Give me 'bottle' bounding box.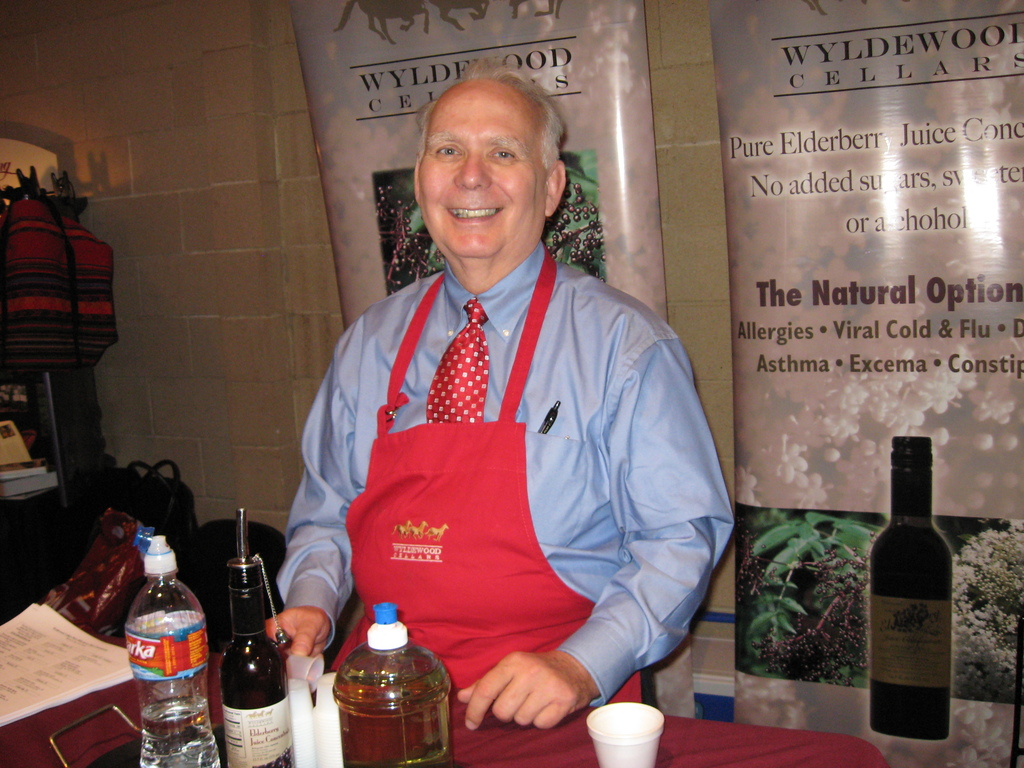
[left=333, top=601, right=449, bottom=767].
